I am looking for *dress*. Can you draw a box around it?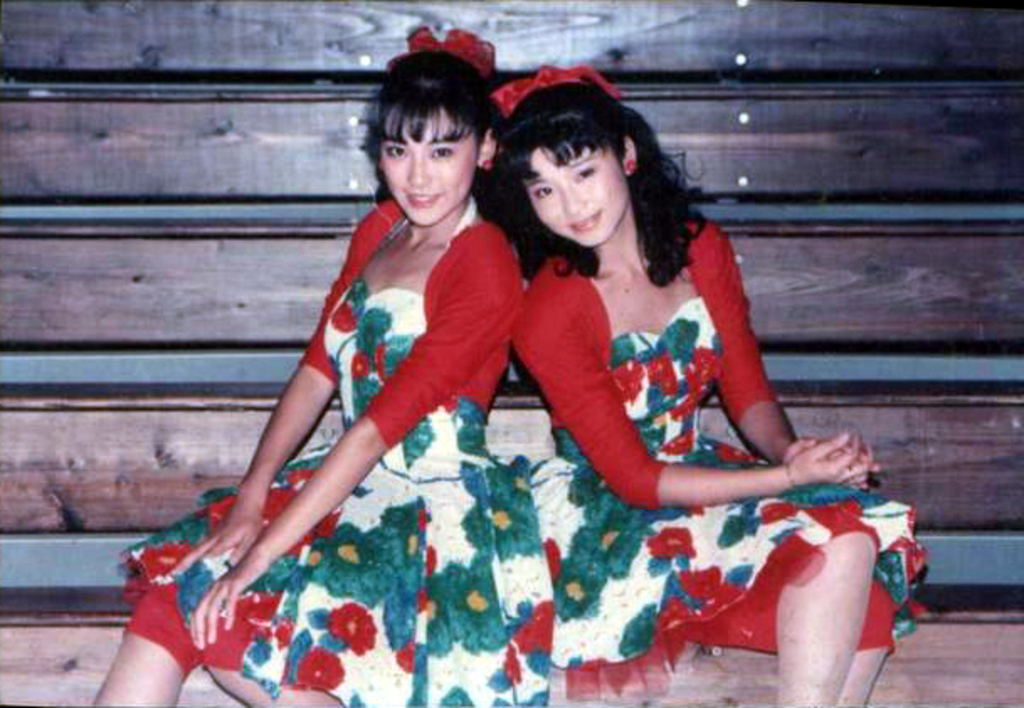
Sure, the bounding box is left=119, top=271, right=546, bottom=706.
